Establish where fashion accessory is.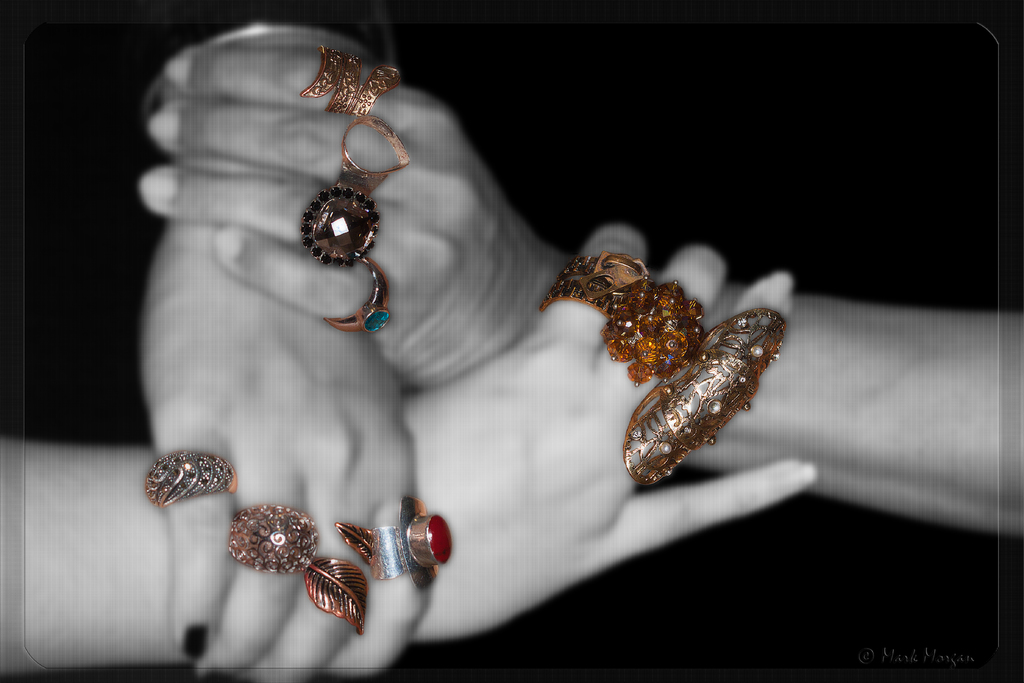
Established at locate(337, 113, 413, 197).
